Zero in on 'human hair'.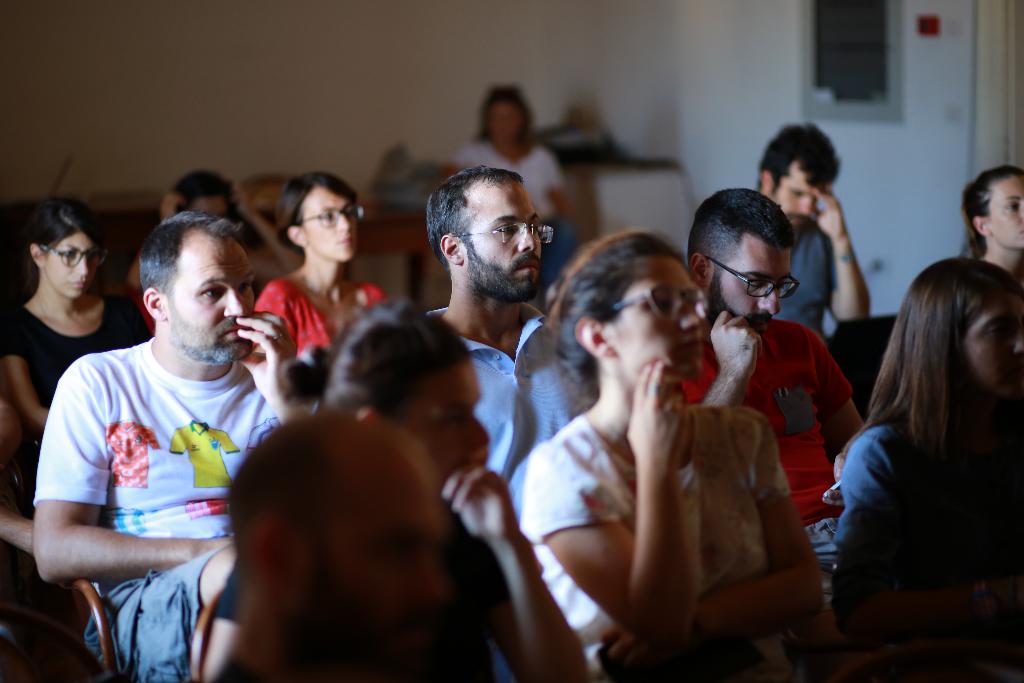
Zeroed in: Rect(425, 162, 524, 272).
